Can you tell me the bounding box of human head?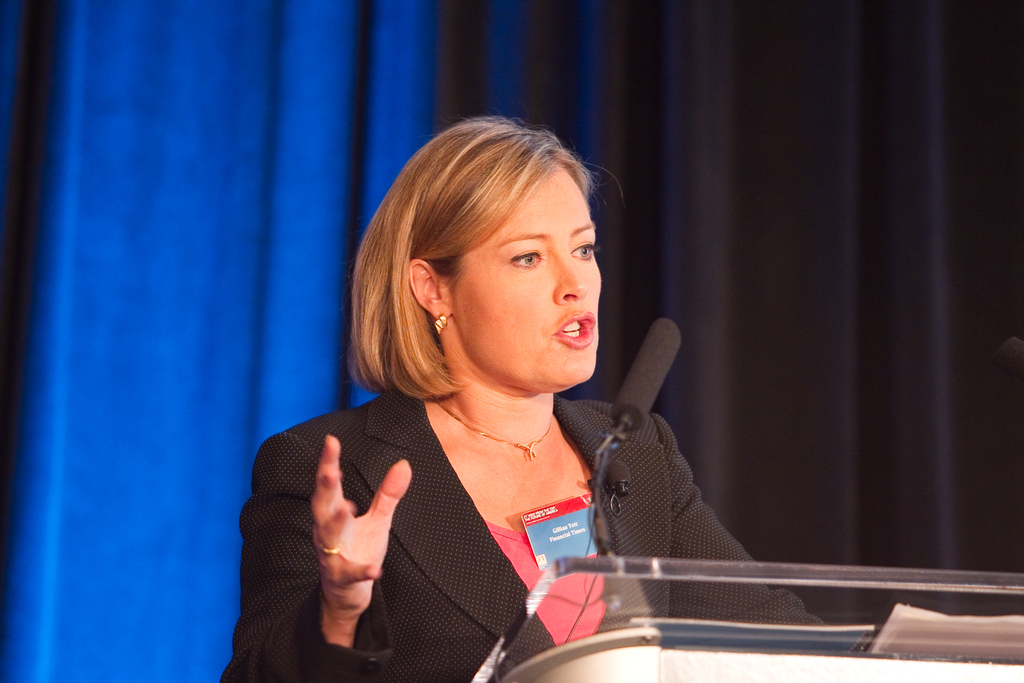
[357, 116, 630, 410].
